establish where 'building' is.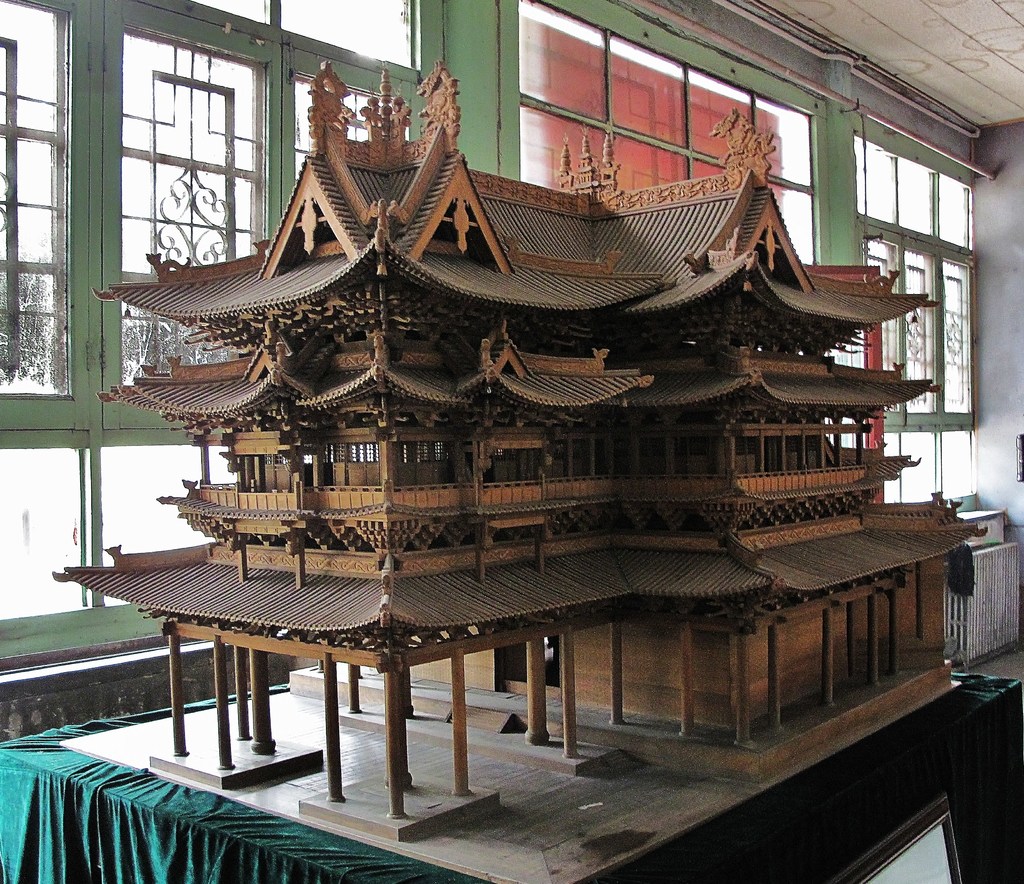
Established at [x1=49, y1=63, x2=986, y2=821].
